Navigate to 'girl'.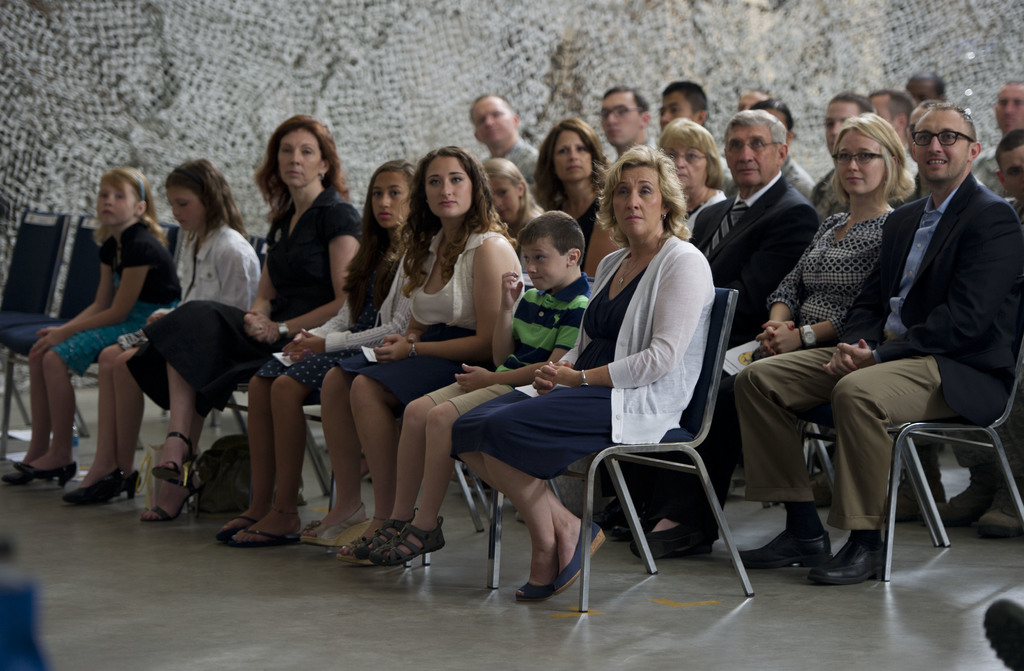
Navigation target: [x1=65, y1=159, x2=263, y2=506].
